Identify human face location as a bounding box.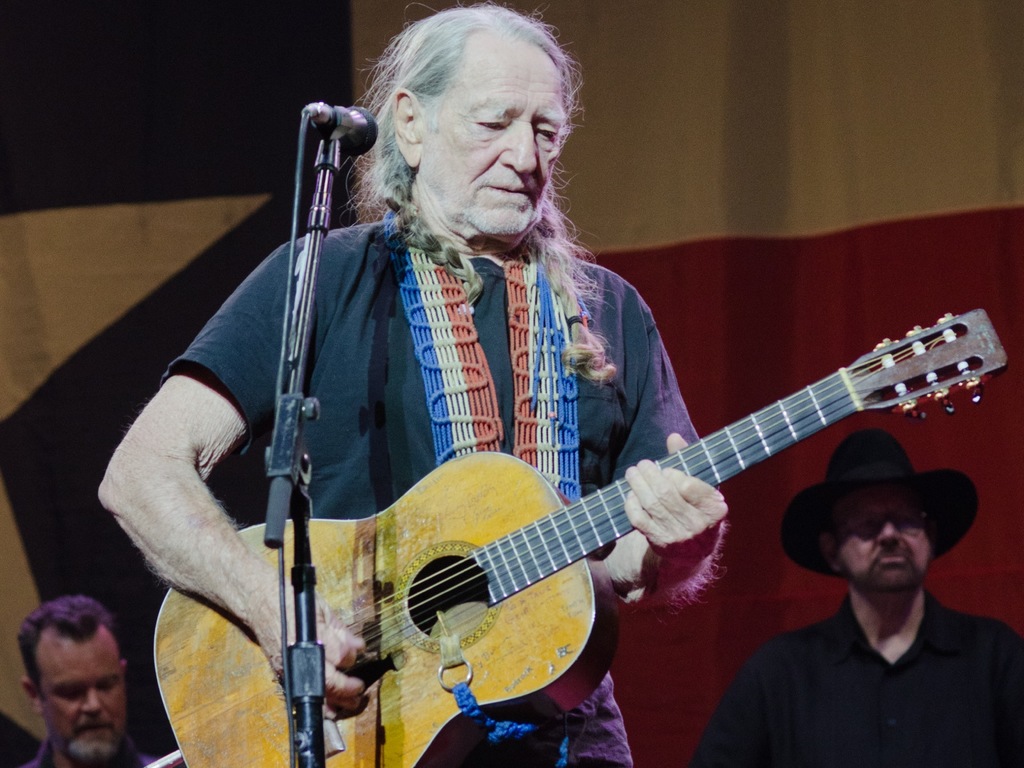
824/484/938/582.
